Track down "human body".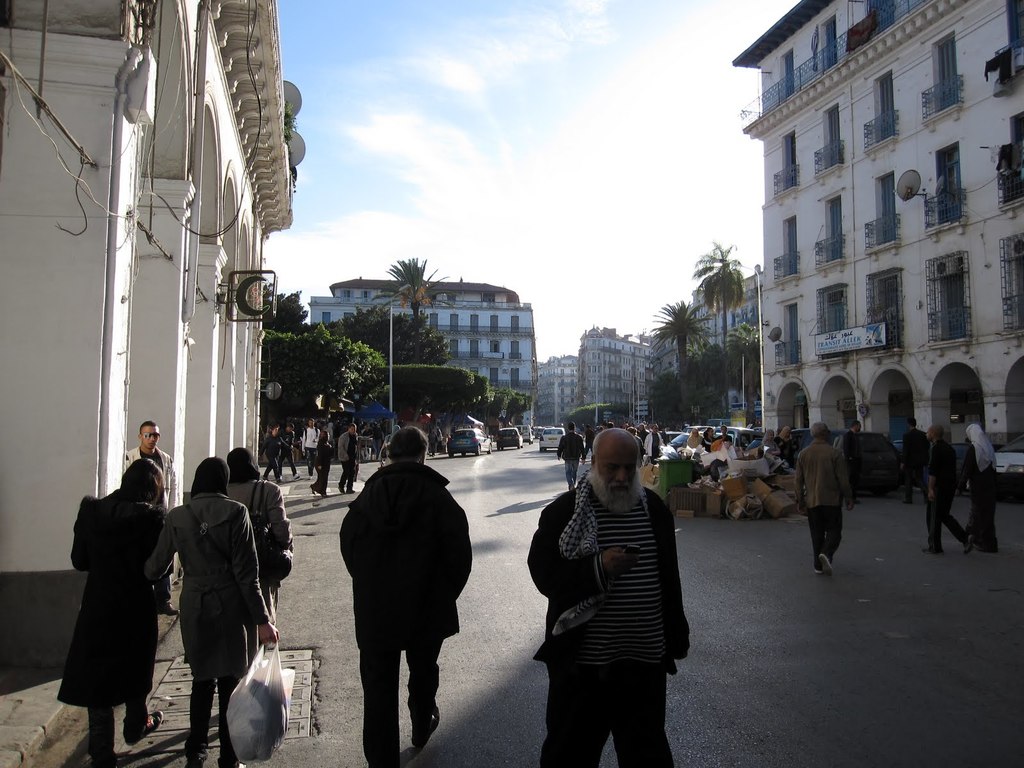
Tracked to region(968, 442, 998, 552).
